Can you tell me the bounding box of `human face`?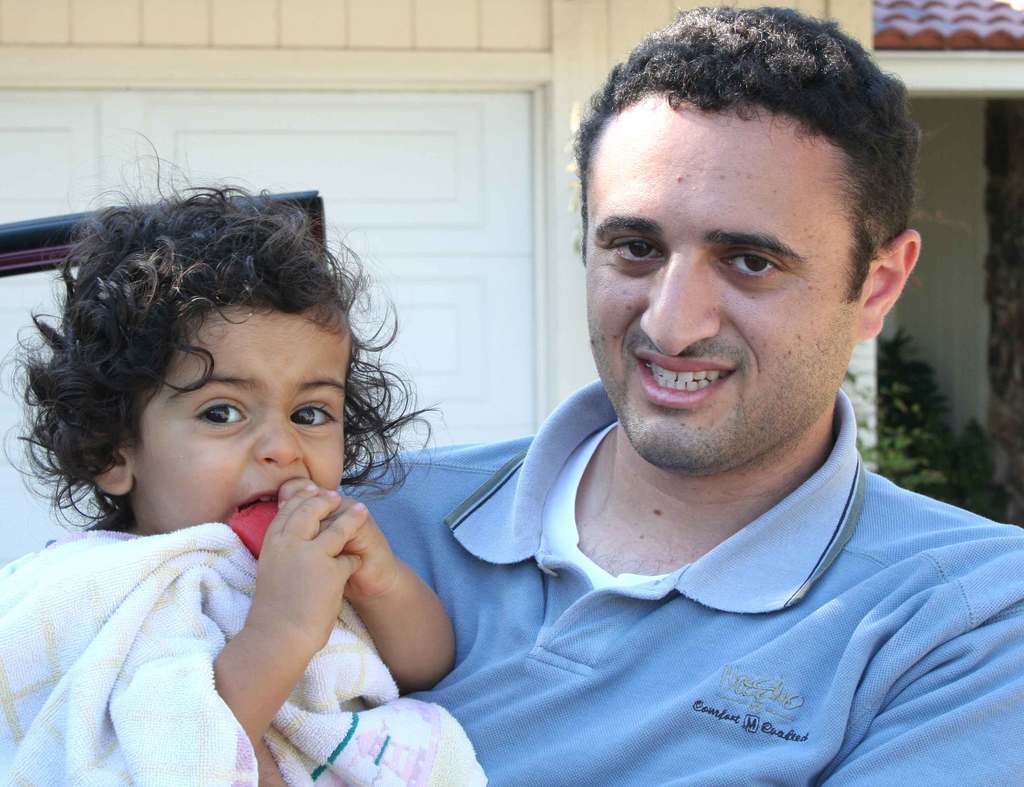
<region>583, 109, 863, 473</region>.
